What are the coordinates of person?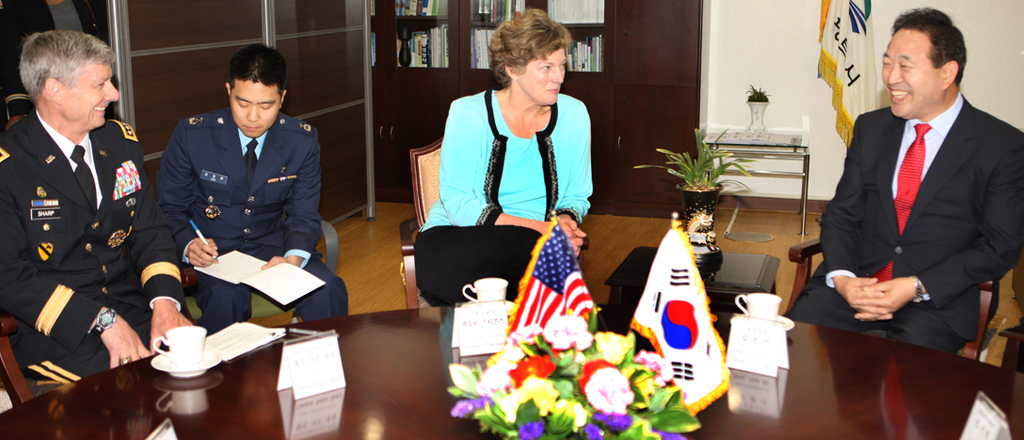
left=417, top=8, right=592, bottom=302.
